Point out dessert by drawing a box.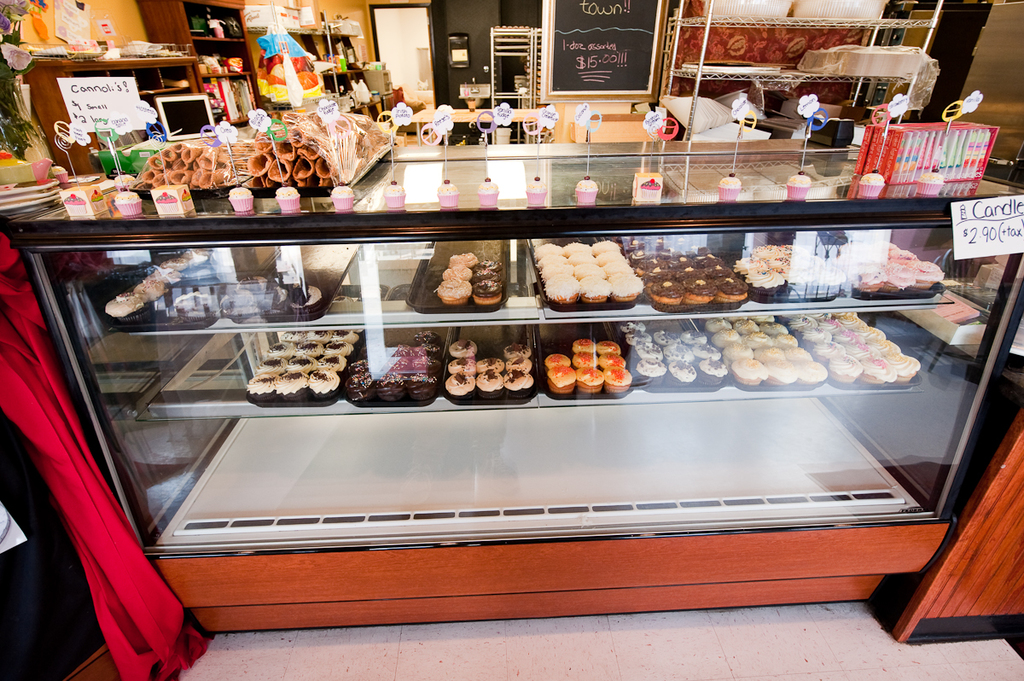
bbox=[227, 185, 249, 211].
